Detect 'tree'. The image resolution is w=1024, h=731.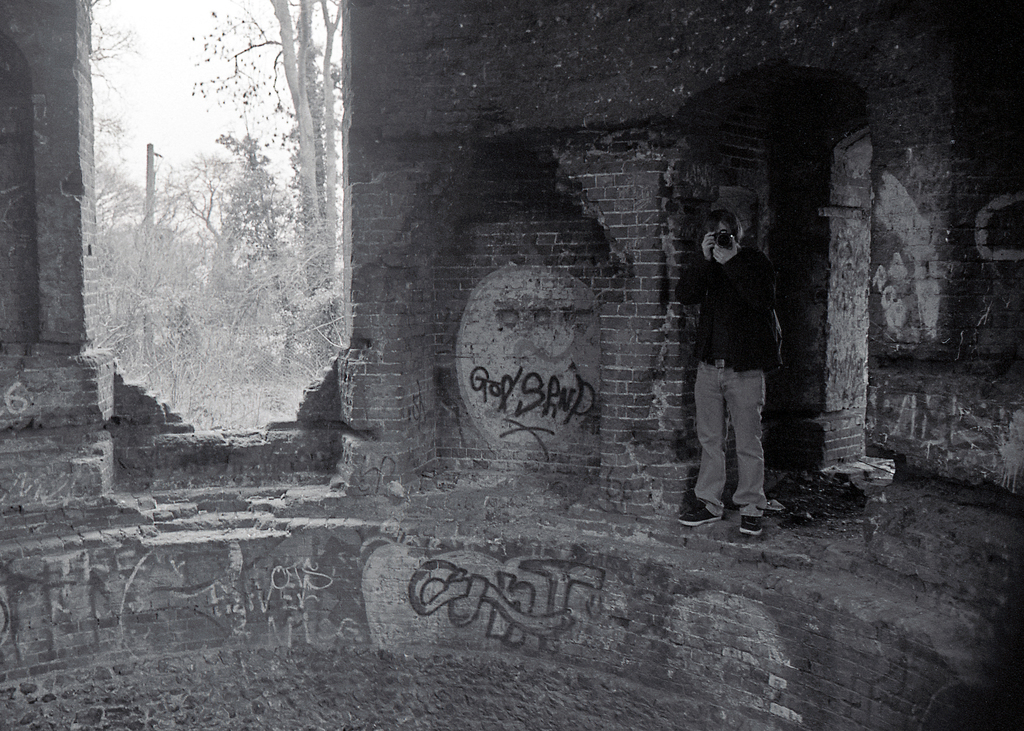
rect(184, 0, 360, 382).
